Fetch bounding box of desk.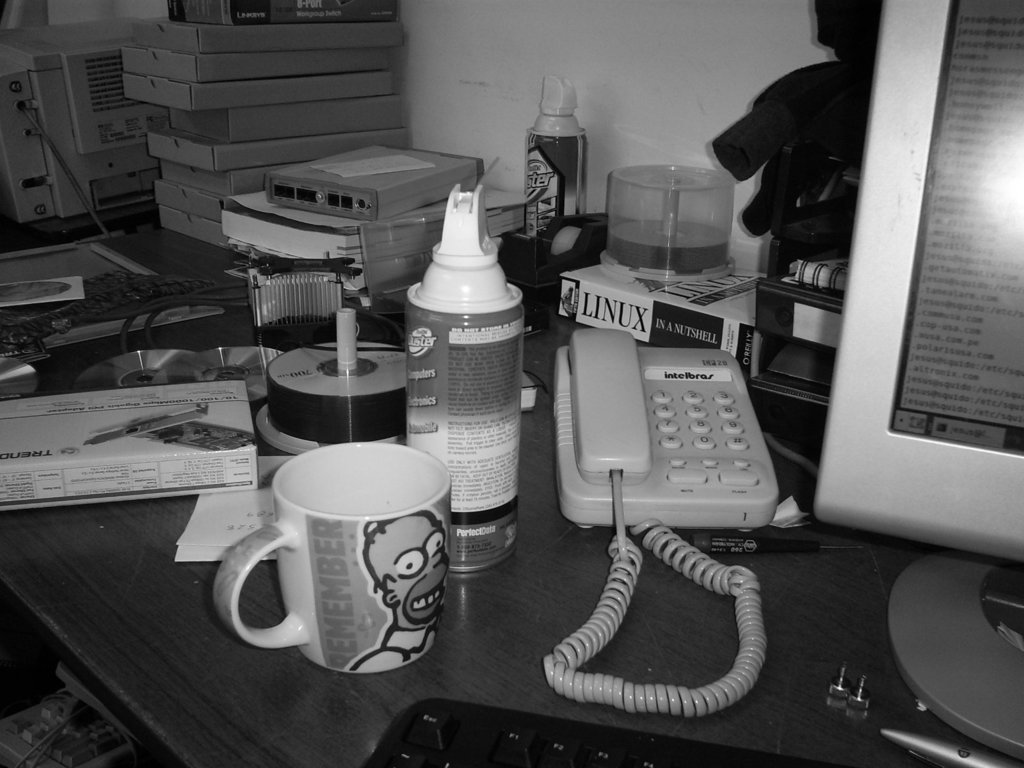
Bbox: 2,248,1021,764.
